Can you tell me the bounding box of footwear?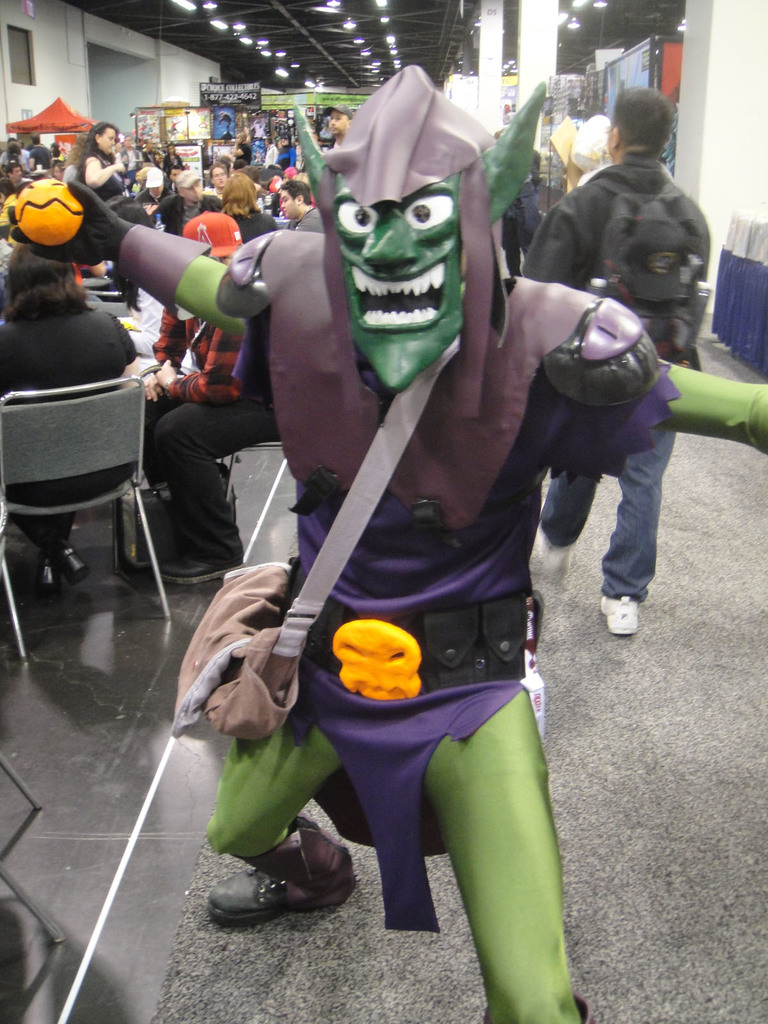
159/538/252/599.
